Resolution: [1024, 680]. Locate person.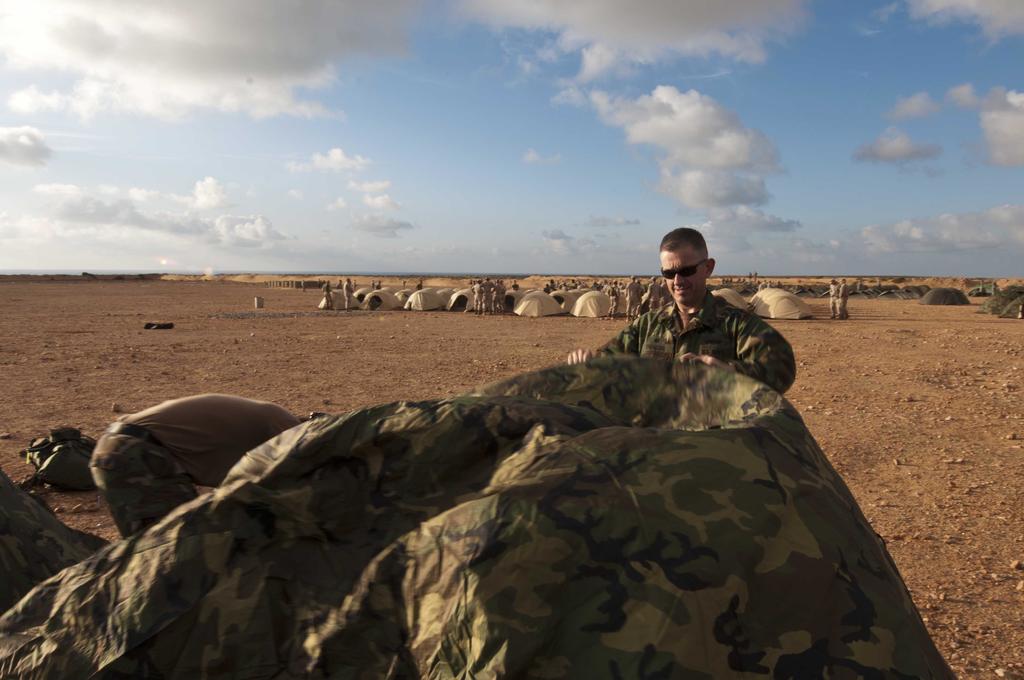
[left=649, top=274, right=665, bottom=306].
